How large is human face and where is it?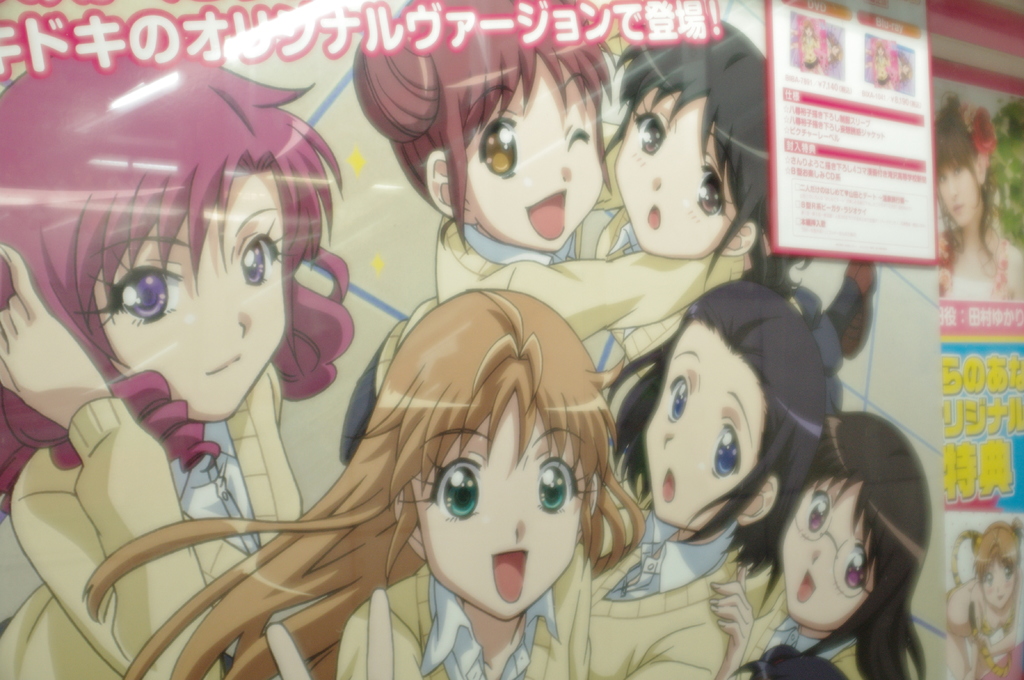
Bounding box: detection(455, 61, 606, 250).
